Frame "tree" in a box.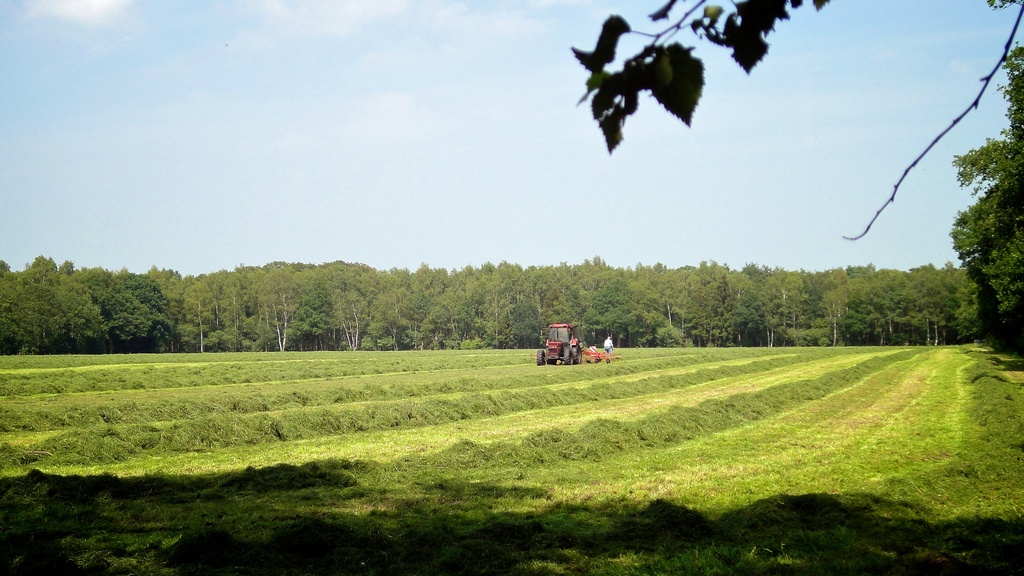
{"x1": 566, "y1": 0, "x2": 1023, "y2": 241}.
